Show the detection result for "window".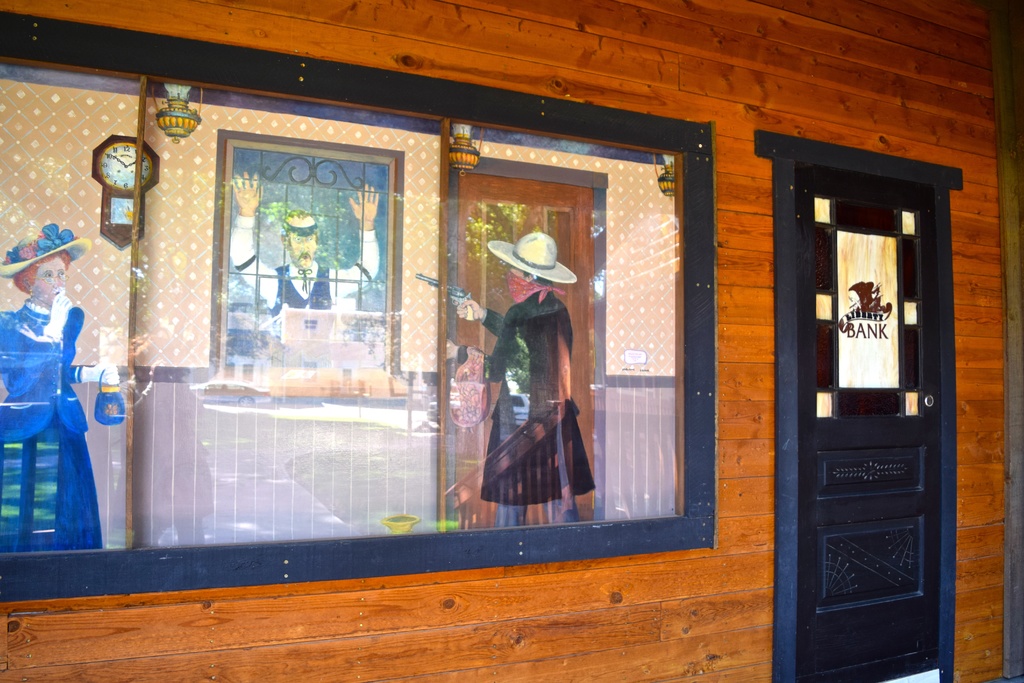
bbox=[198, 131, 407, 393].
